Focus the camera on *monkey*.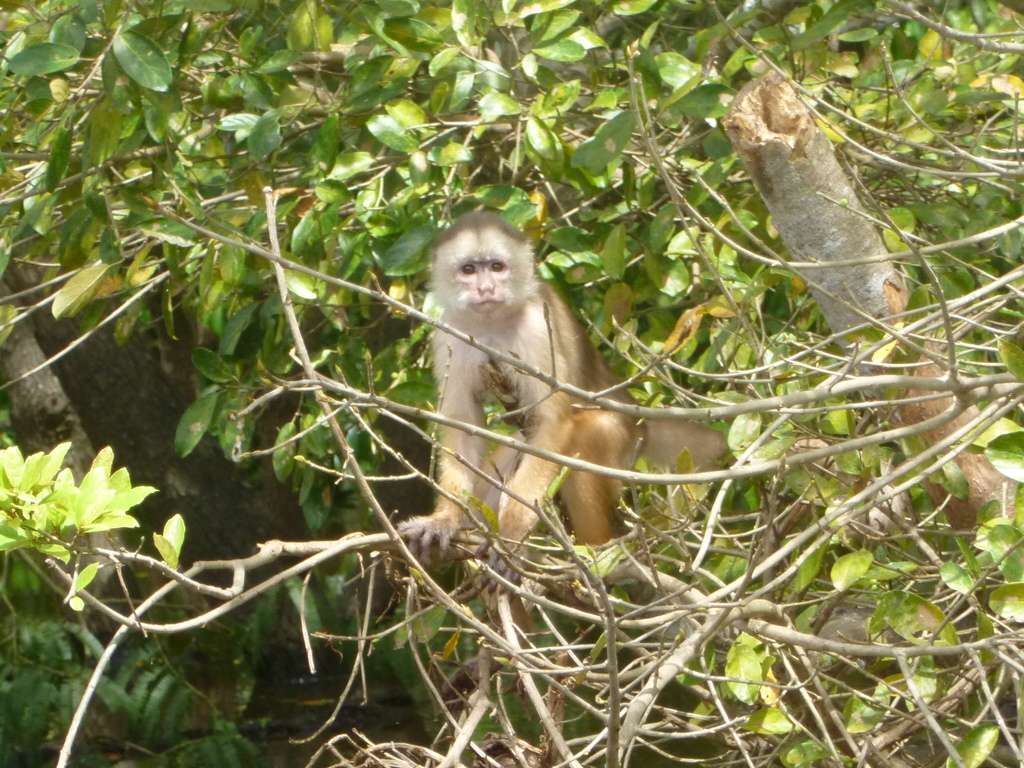
Focus region: select_region(401, 218, 652, 566).
